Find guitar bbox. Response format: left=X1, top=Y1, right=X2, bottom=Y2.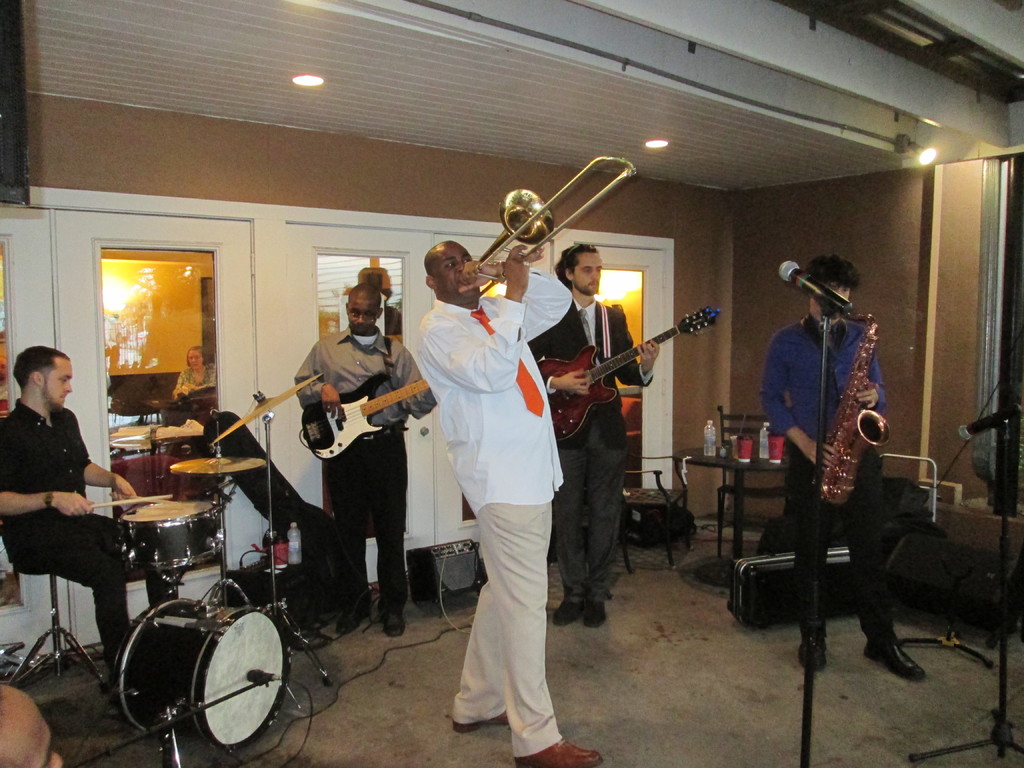
left=533, top=312, right=724, bottom=440.
